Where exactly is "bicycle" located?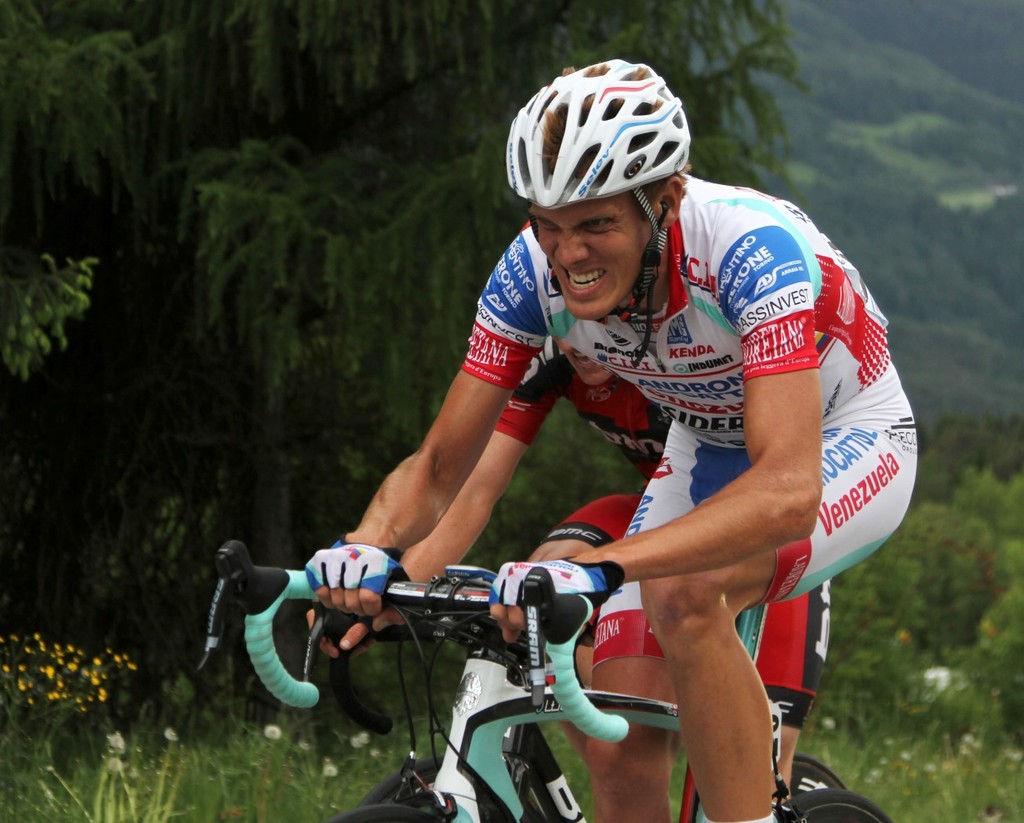
Its bounding box is detection(203, 538, 895, 822).
